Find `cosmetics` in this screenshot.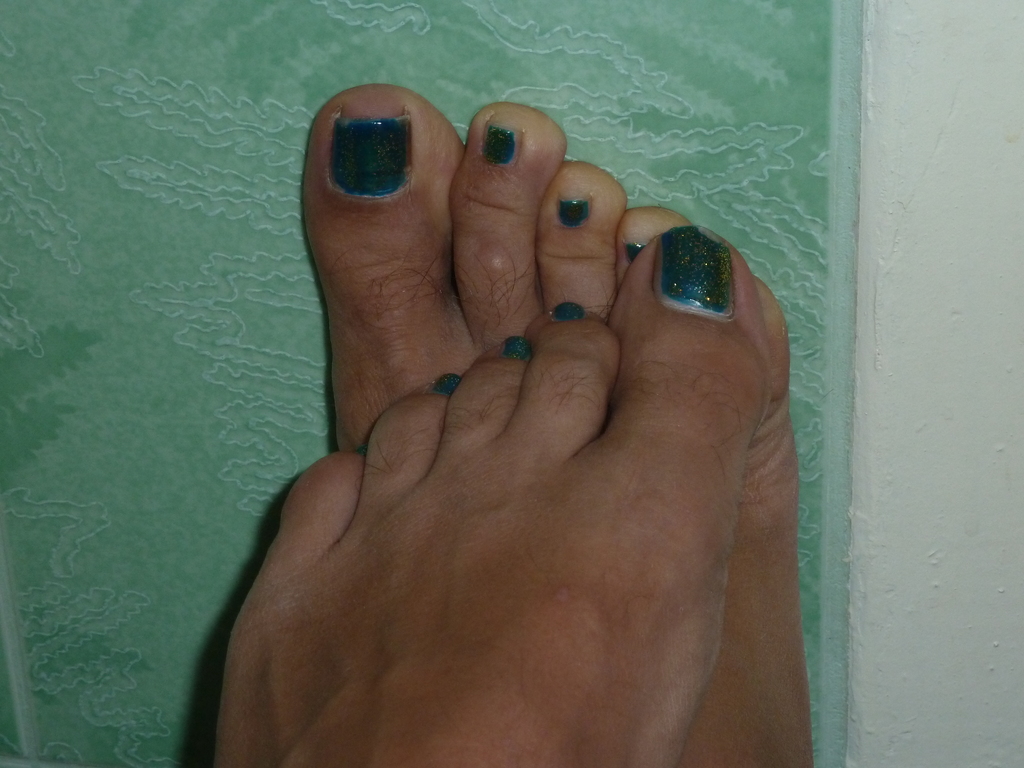
The bounding box for `cosmetics` is locate(316, 90, 448, 200).
